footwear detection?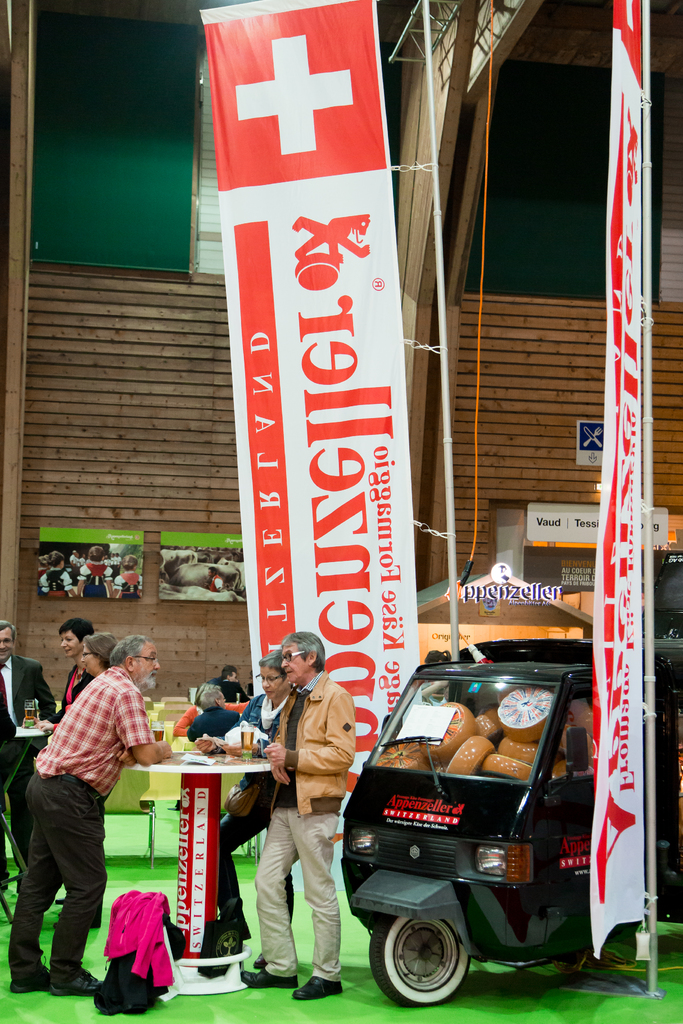
(x1=8, y1=980, x2=48, y2=996)
